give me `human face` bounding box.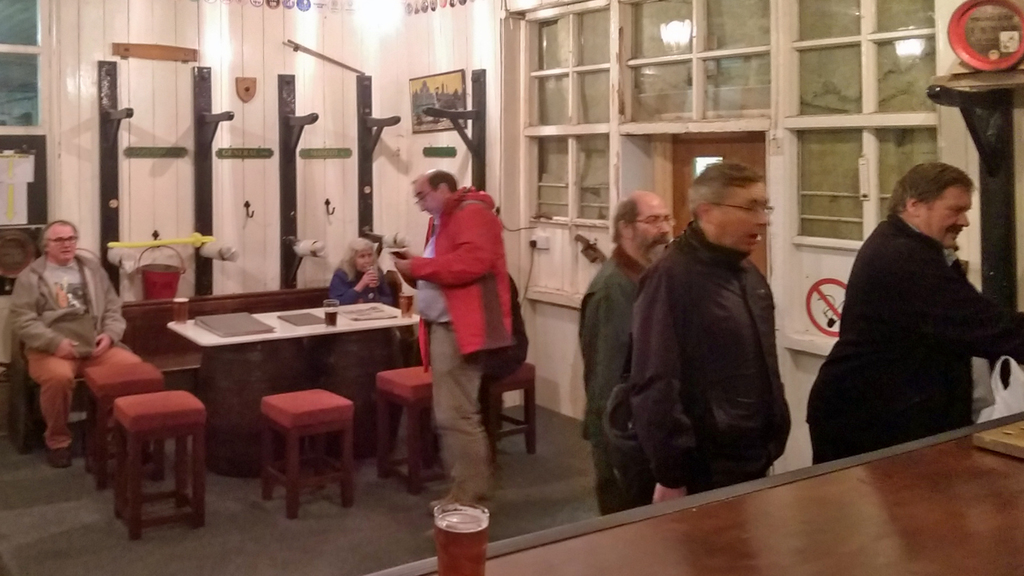
left=925, top=186, right=972, bottom=249.
